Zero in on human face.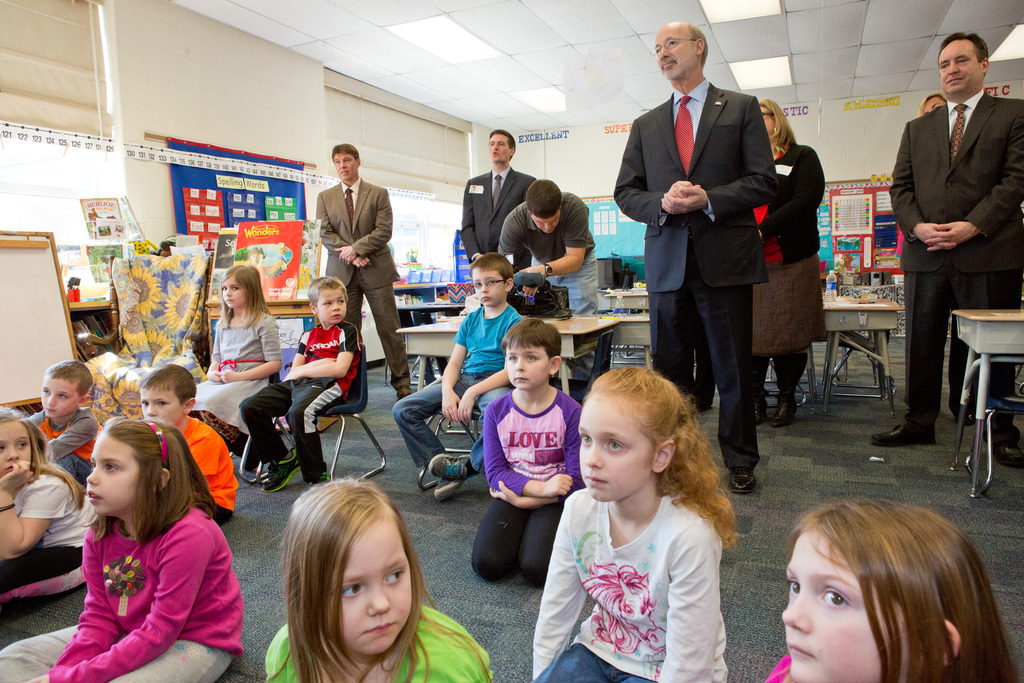
Zeroed in: {"x1": 490, "y1": 133, "x2": 509, "y2": 161}.
